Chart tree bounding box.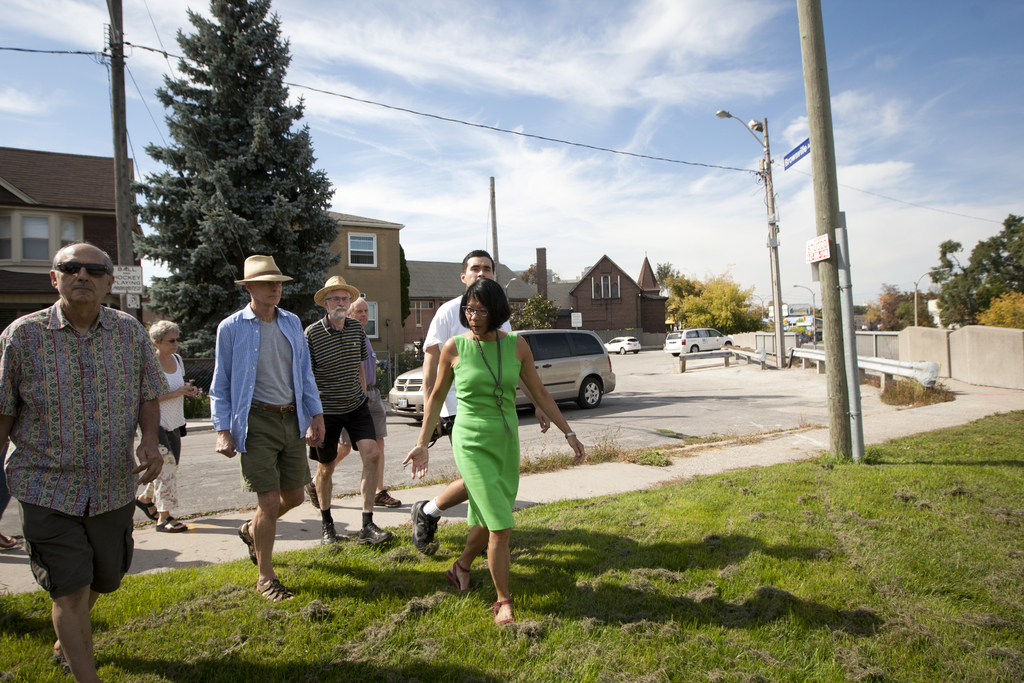
Charted: l=929, t=210, r=1023, b=322.
